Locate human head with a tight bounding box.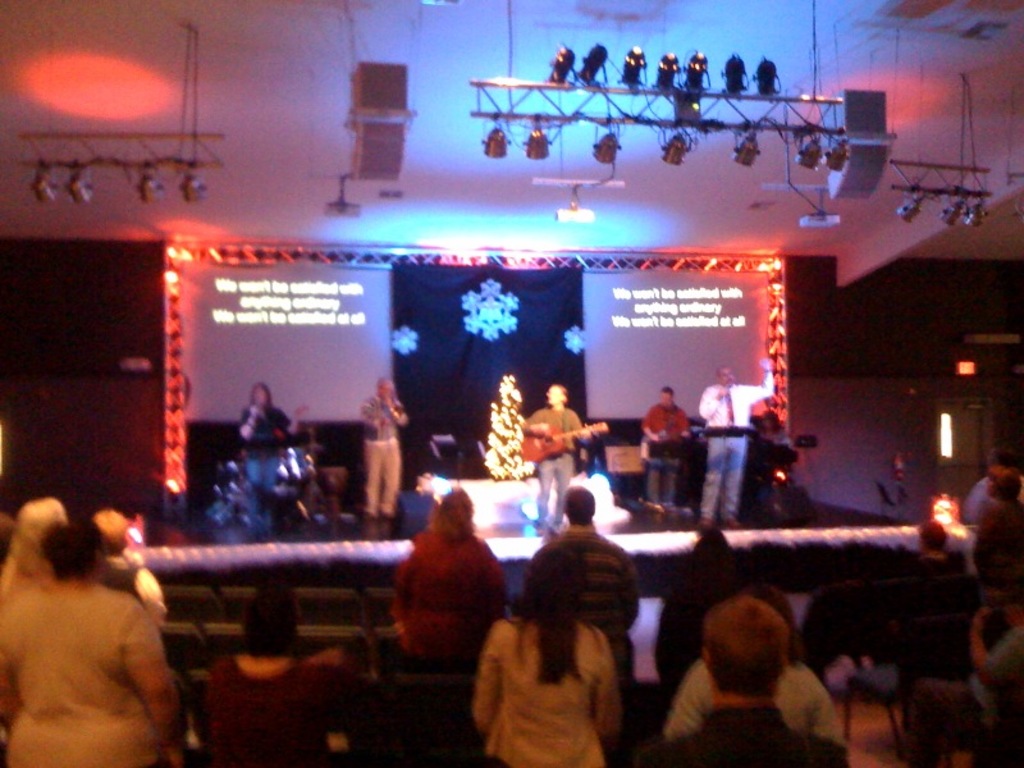
[559,486,598,530].
